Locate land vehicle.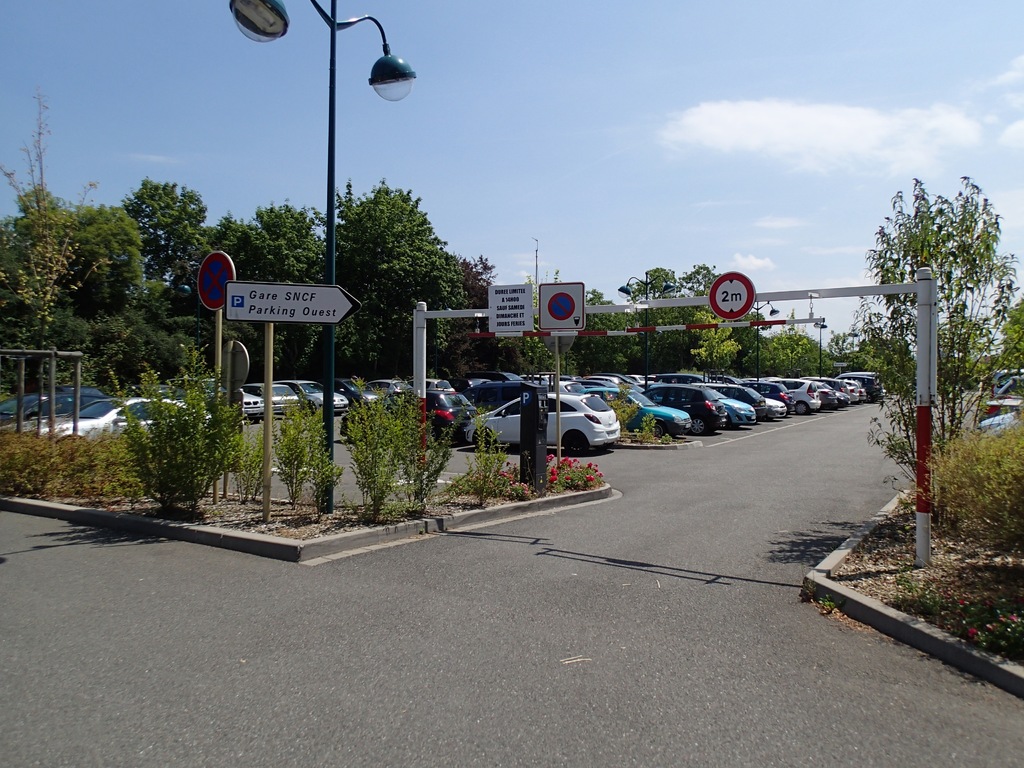
Bounding box: 760,379,789,406.
